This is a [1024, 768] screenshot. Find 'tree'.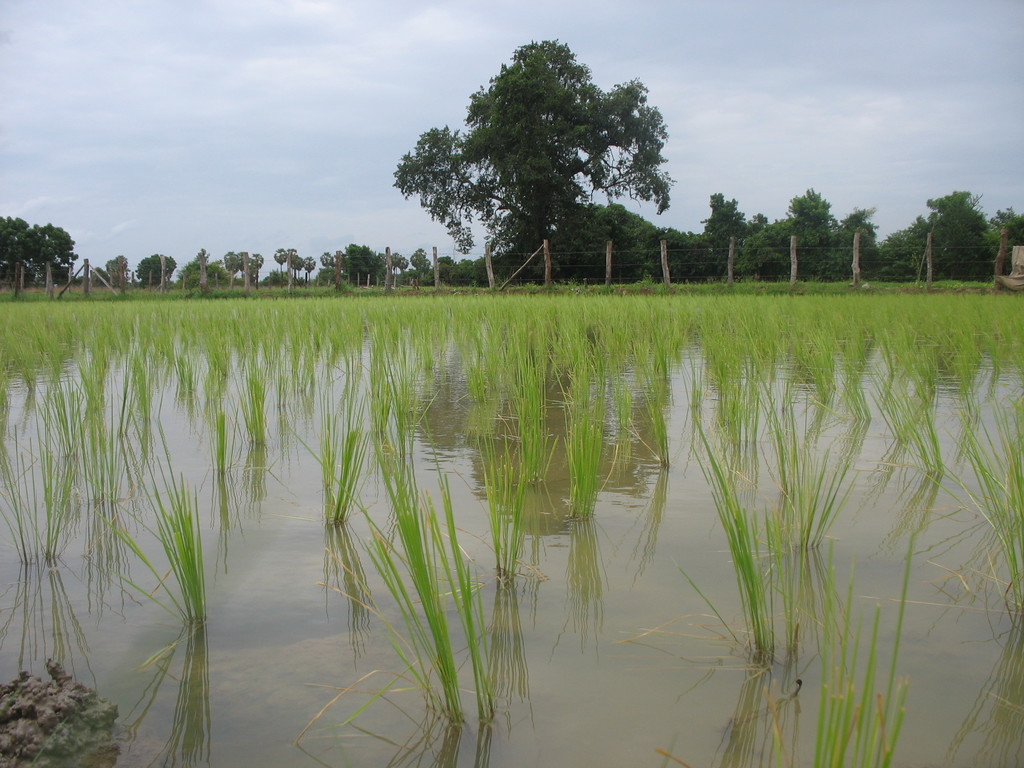
Bounding box: x1=40, y1=260, x2=76, y2=288.
